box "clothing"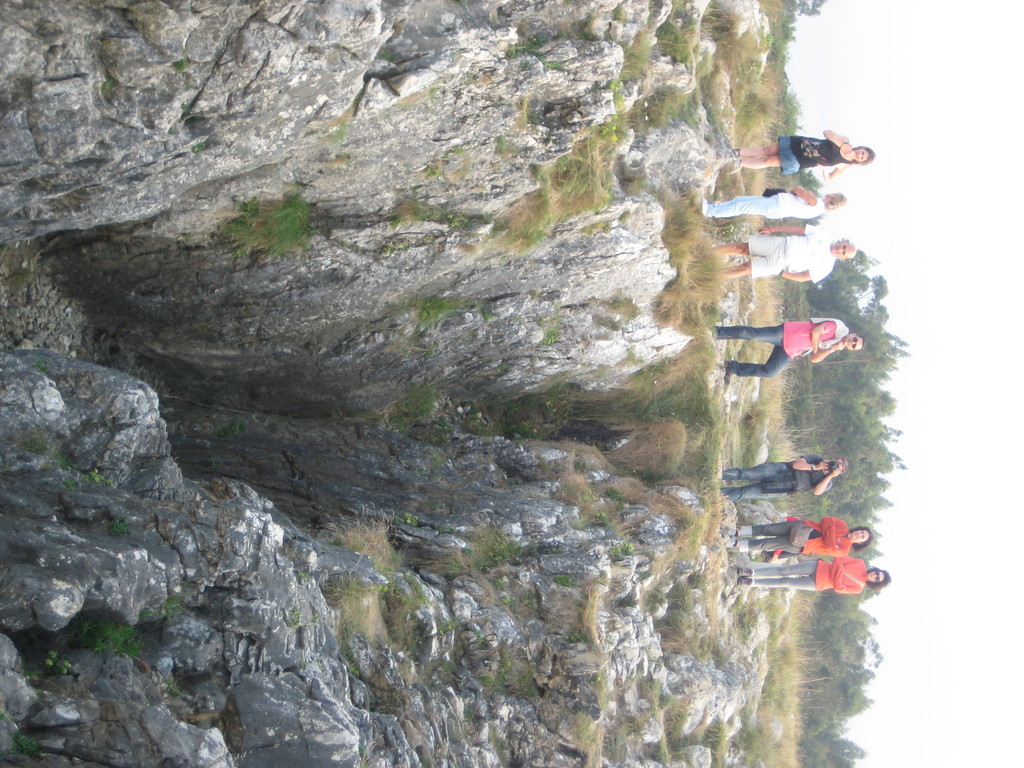
box=[777, 134, 856, 178]
